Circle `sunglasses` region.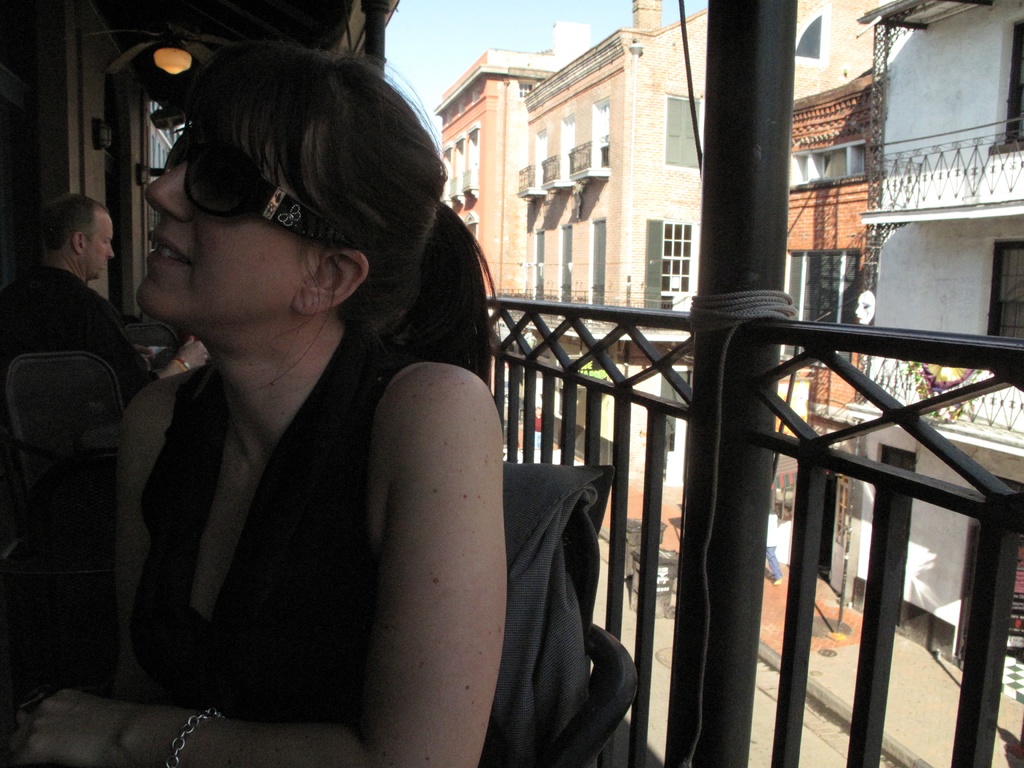
Region: bbox=[164, 124, 367, 257].
